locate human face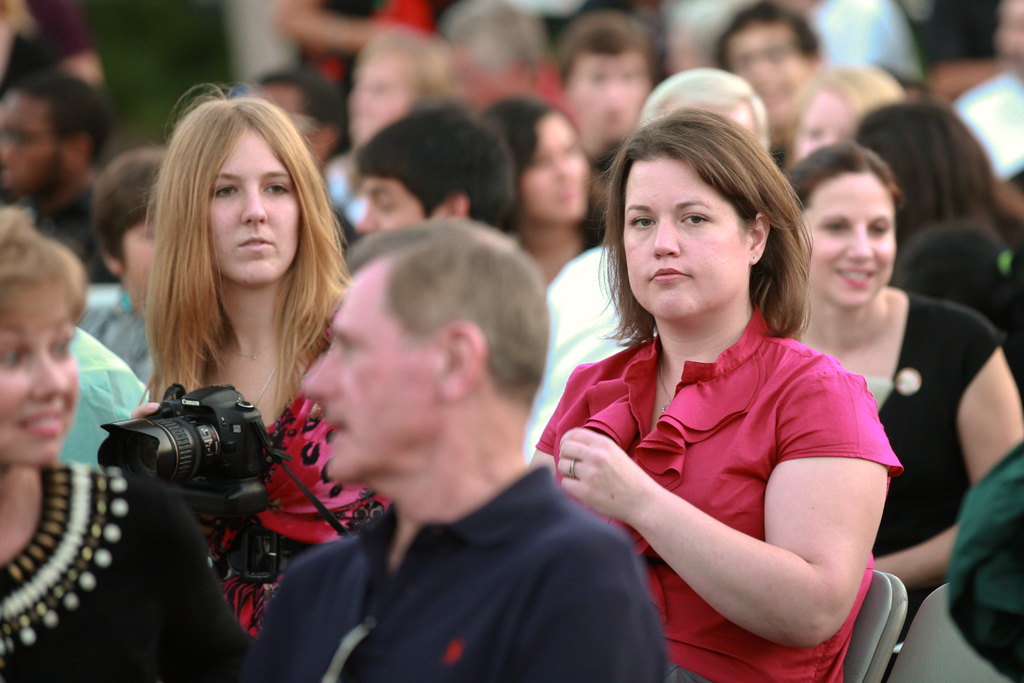
(x1=348, y1=58, x2=410, y2=154)
